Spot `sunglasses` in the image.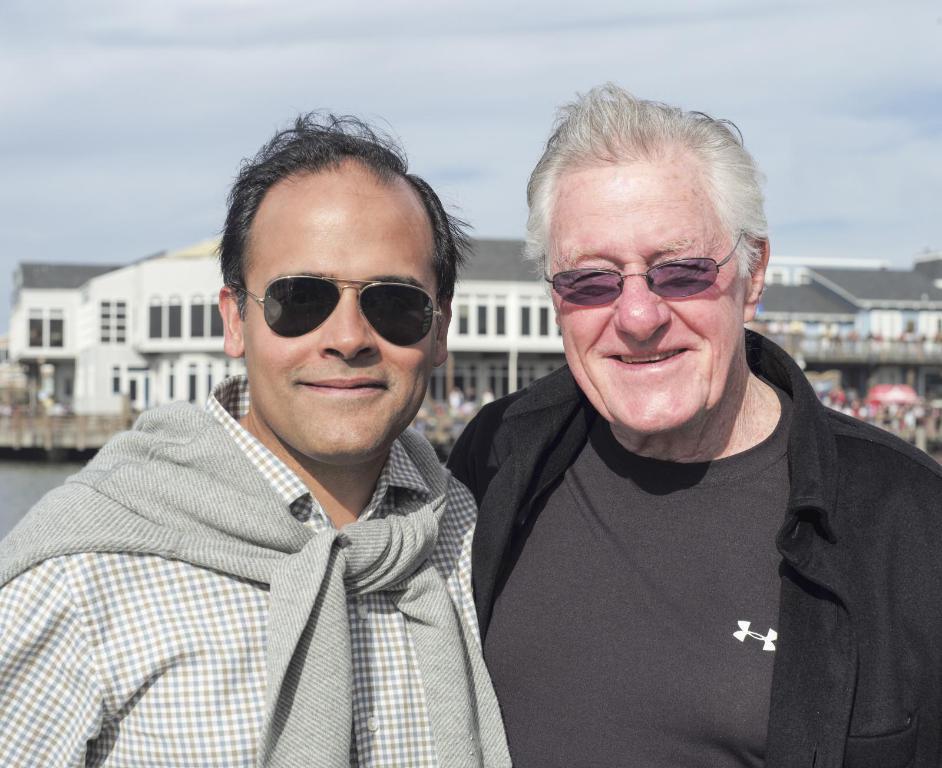
`sunglasses` found at (x1=227, y1=273, x2=441, y2=348).
